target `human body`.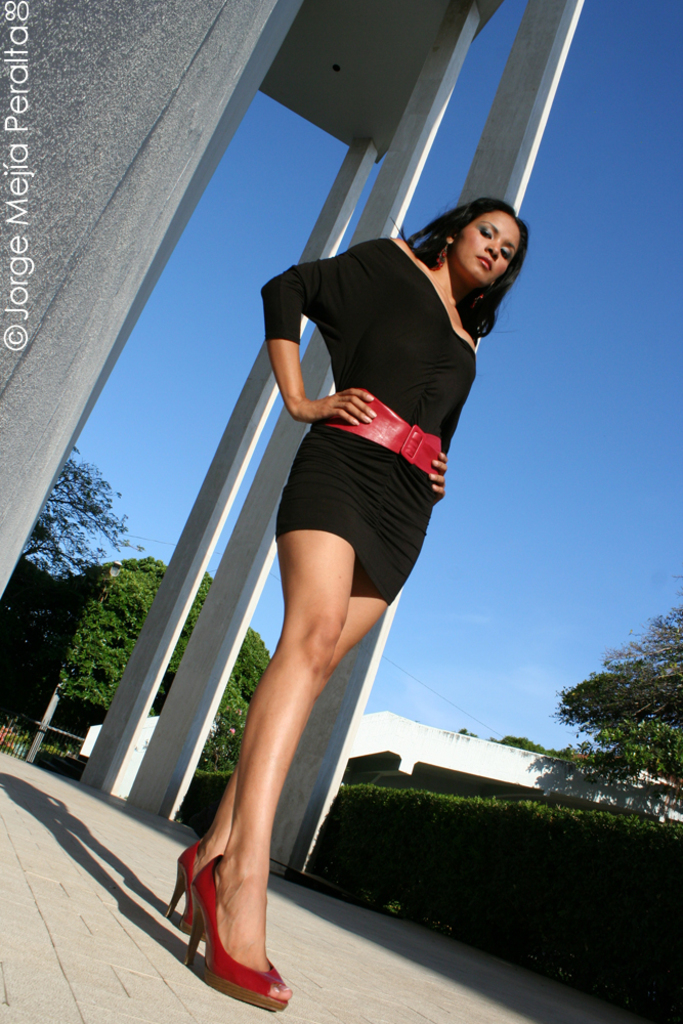
Target region: box=[196, 96, 524, 958].
